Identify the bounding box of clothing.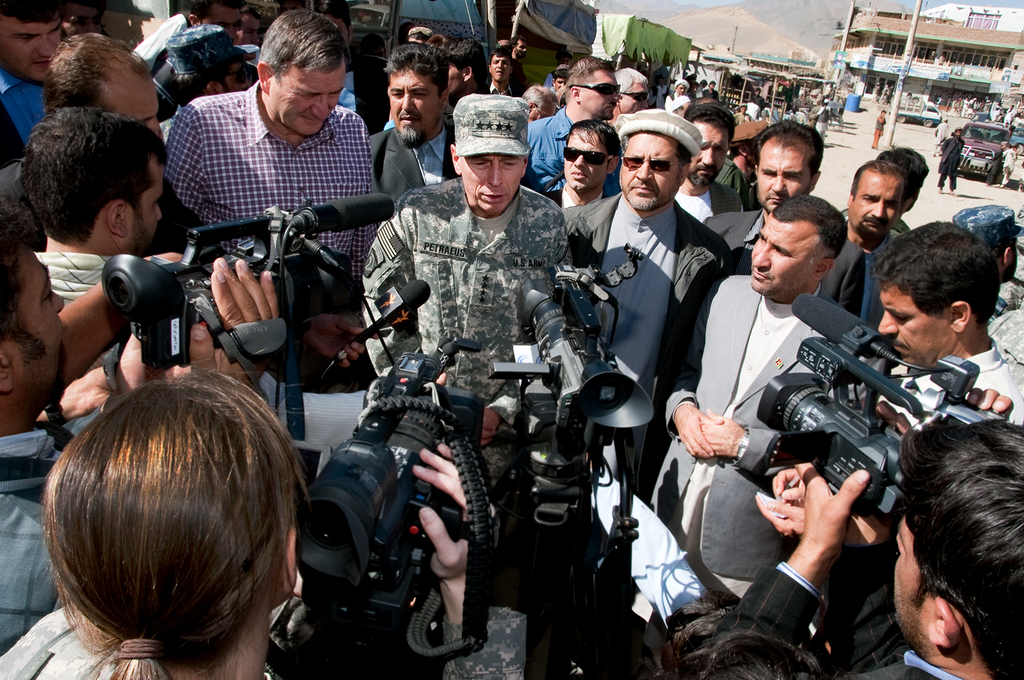
bbox(874, 108, 890, 145).
